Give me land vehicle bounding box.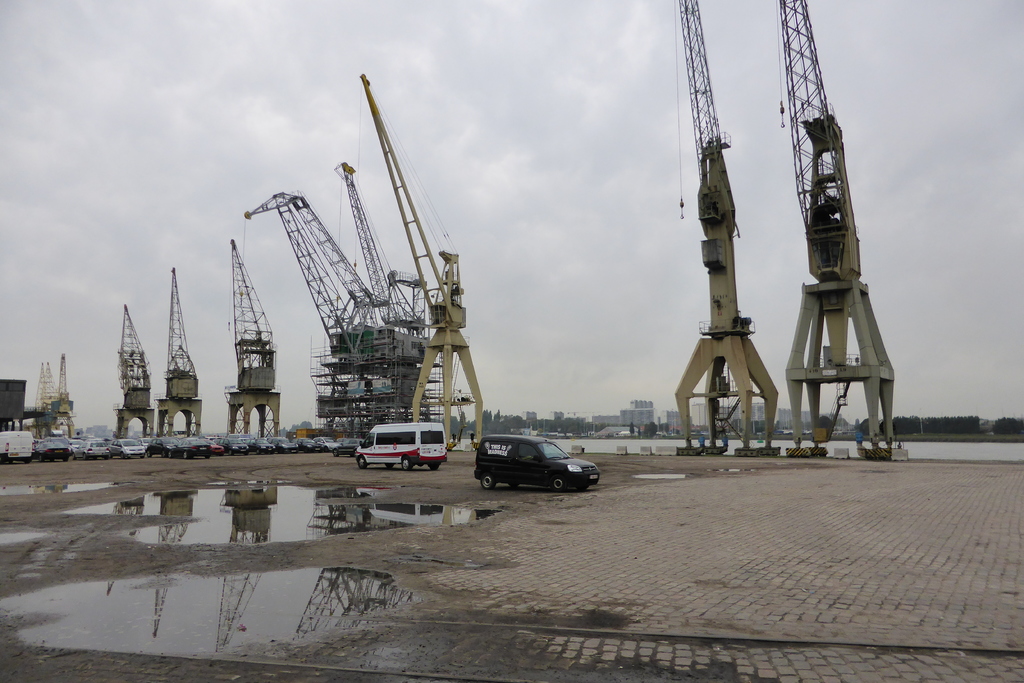
box(34, 438, 72, 465).
